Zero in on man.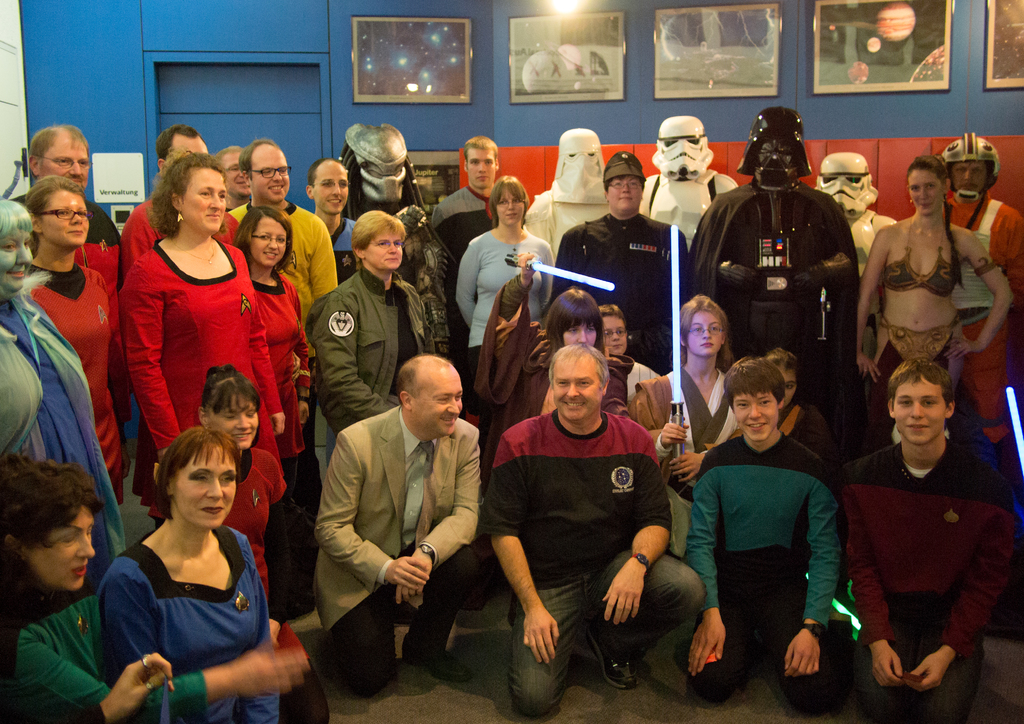
Zeroed in: l=120, t=123, r=244, b=266.
